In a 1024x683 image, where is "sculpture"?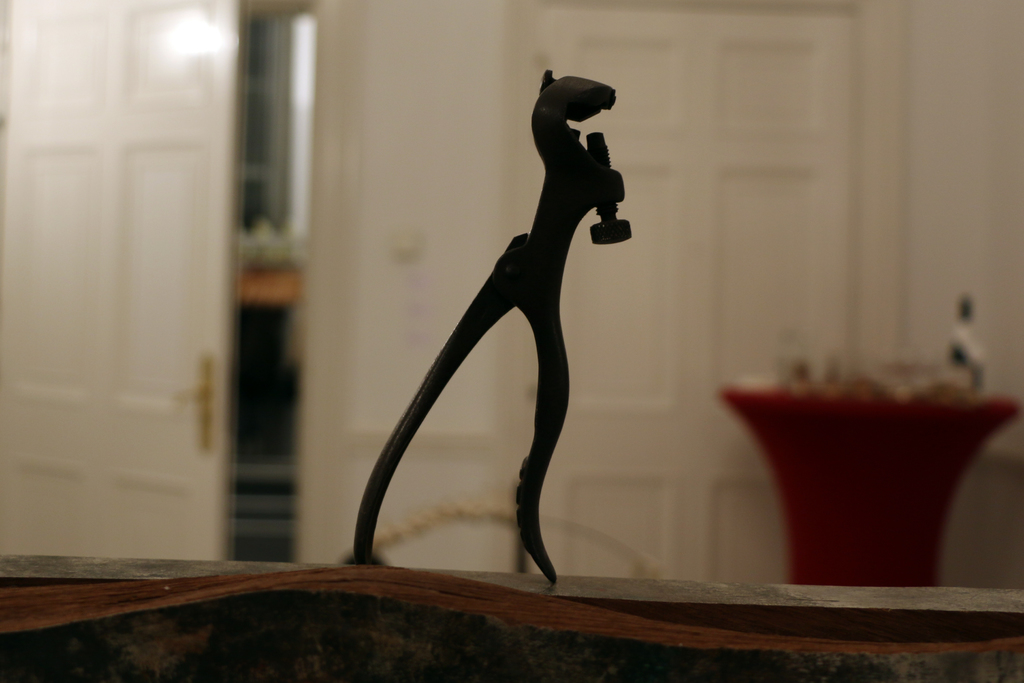
{"x1": 351, "y1": 70, "x2": 632, "y2": 579}.
